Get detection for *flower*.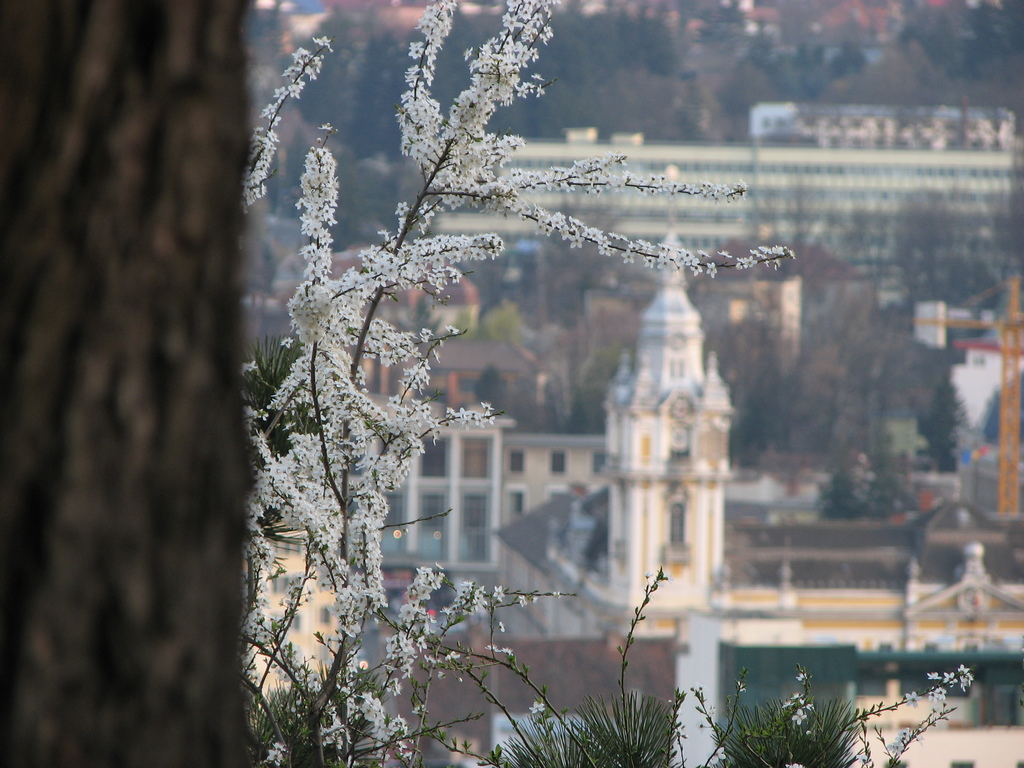
Detection: region(903, 691, 923, 708).
